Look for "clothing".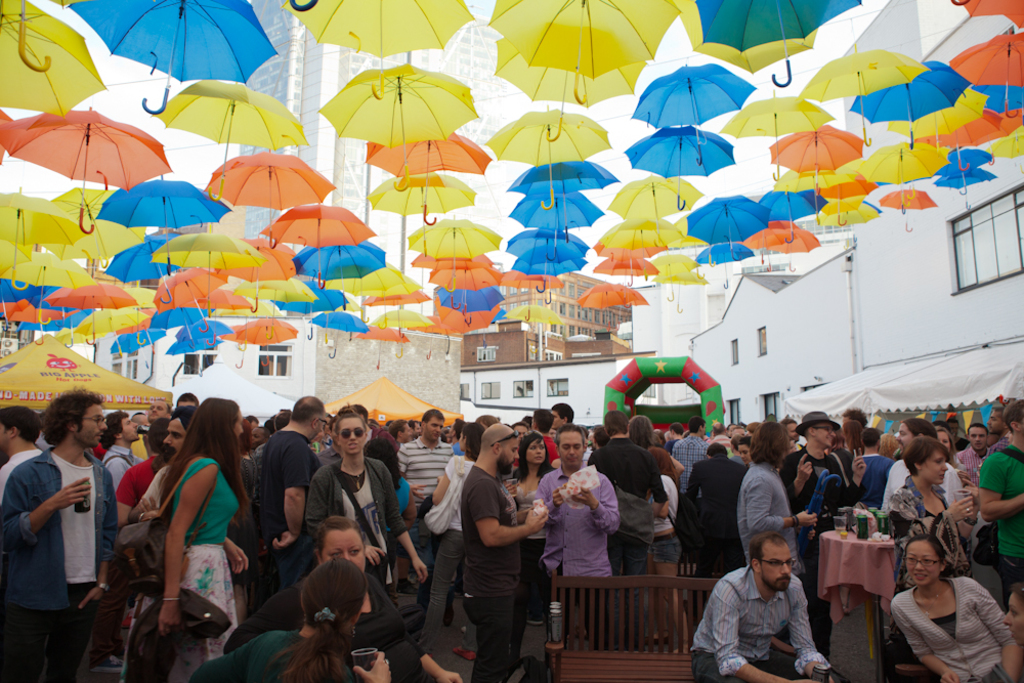
Found: [536, 462, 623, 564].
